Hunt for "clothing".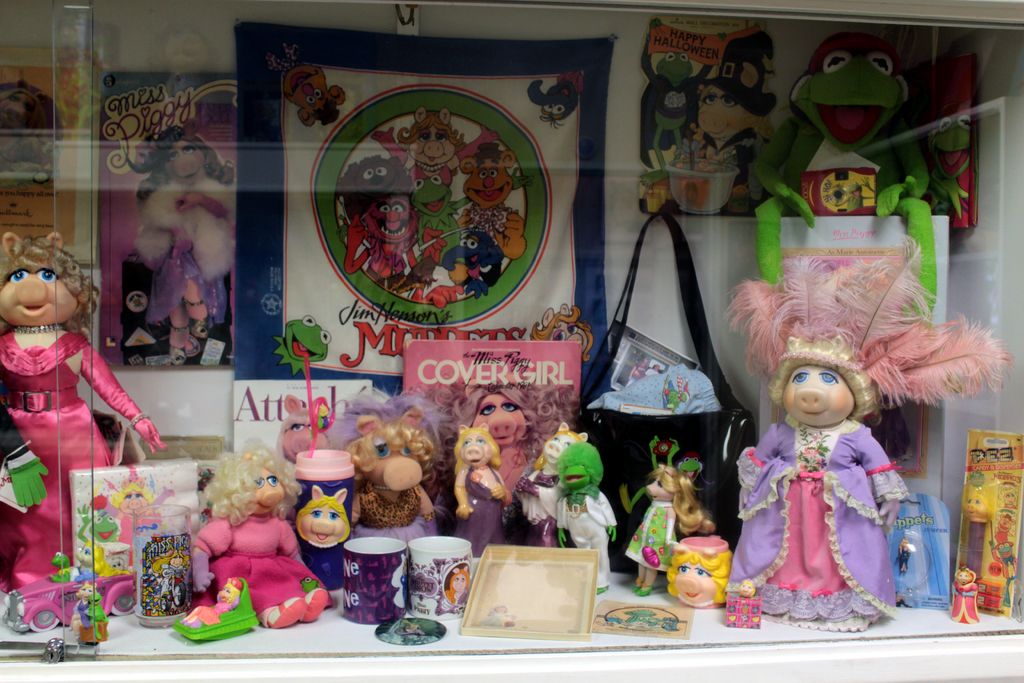
Hunted down at x1=134 y1=174 x2=232 y2=325.
